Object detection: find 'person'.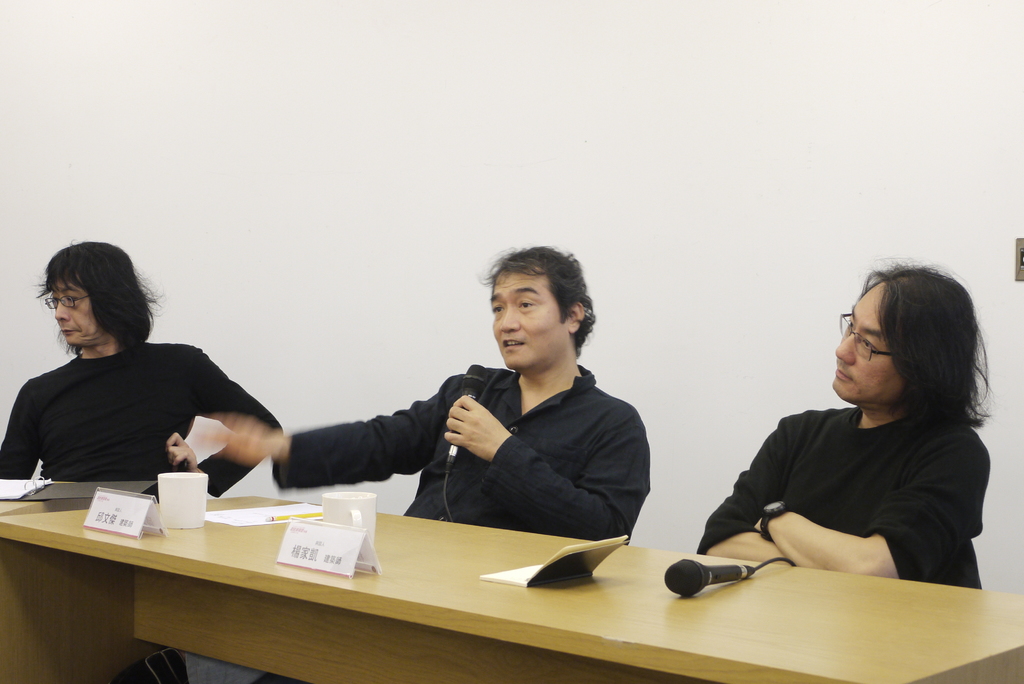
l=200, t=240, r=650, b=543.
